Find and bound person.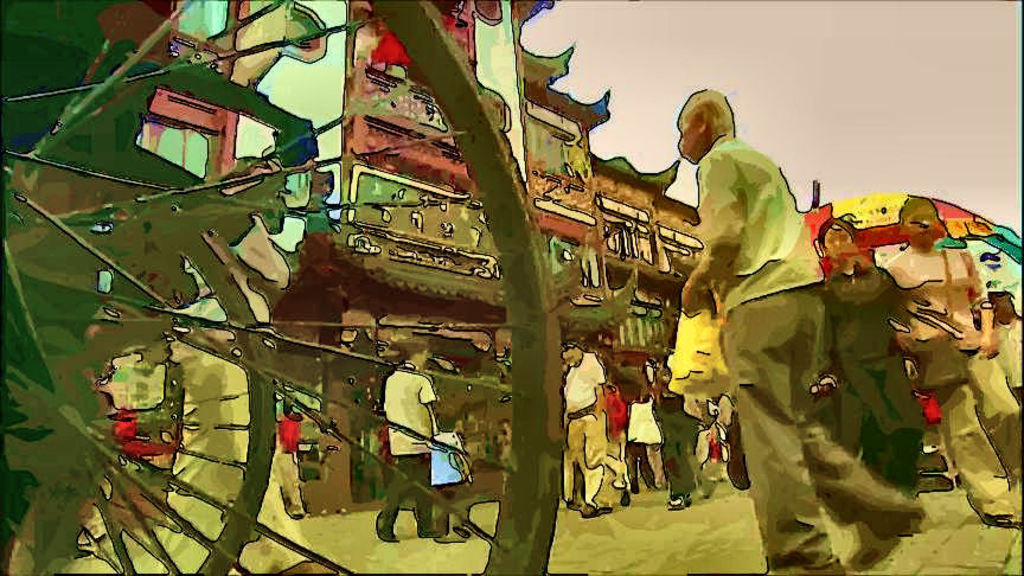
Bound: 818:215:933:575.
